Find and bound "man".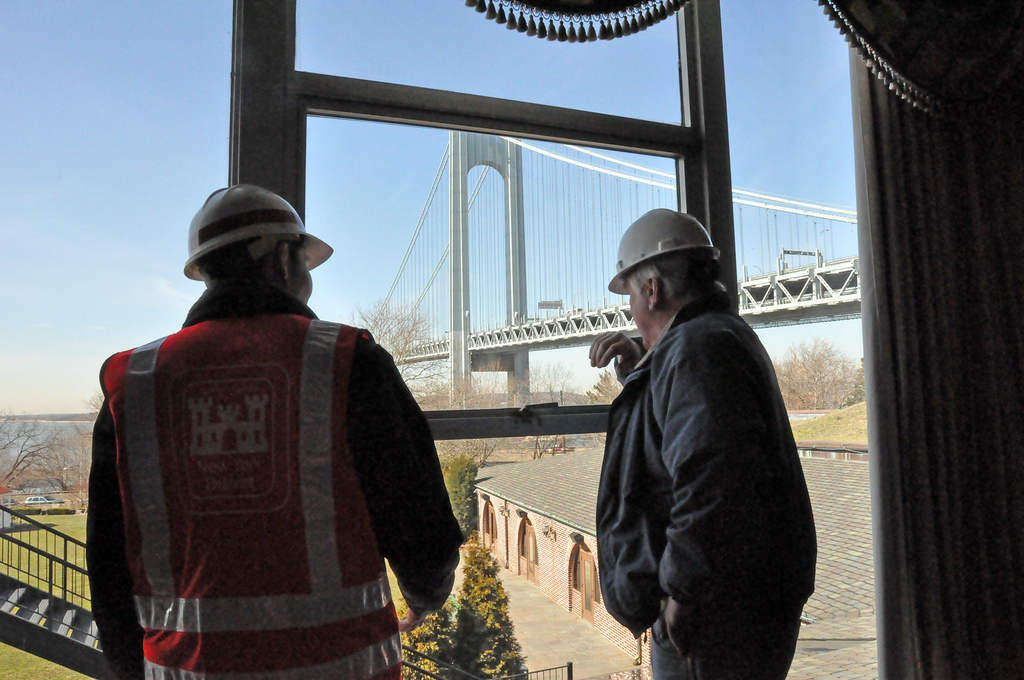
Bound: x1=80 y1=180 x2=468 y2=679.
